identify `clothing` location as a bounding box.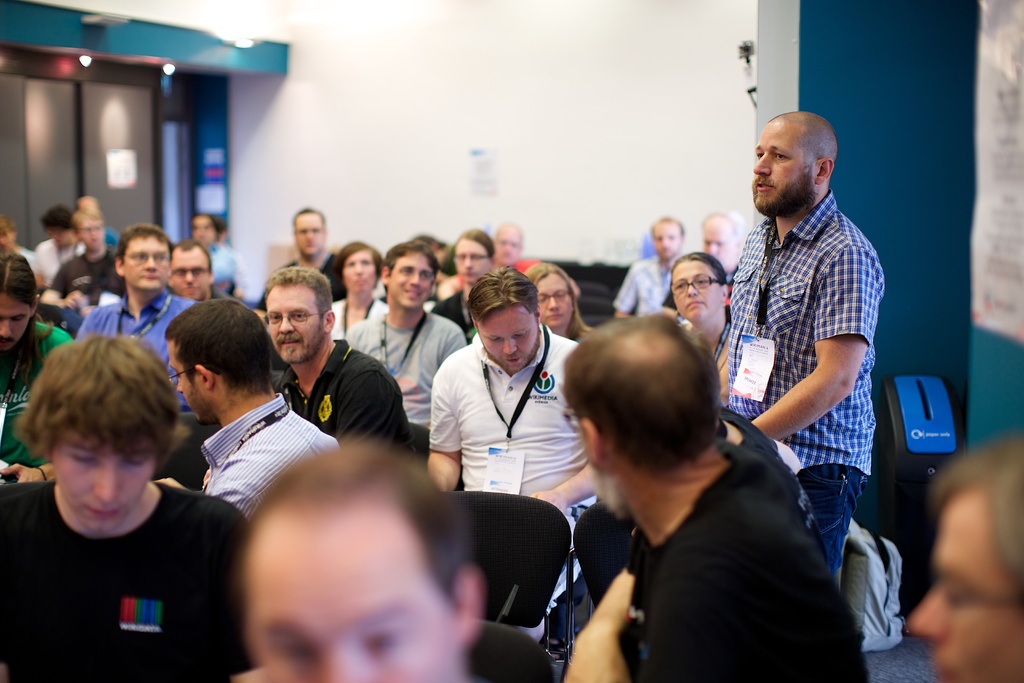
<box>0,320,77,468</box>.
